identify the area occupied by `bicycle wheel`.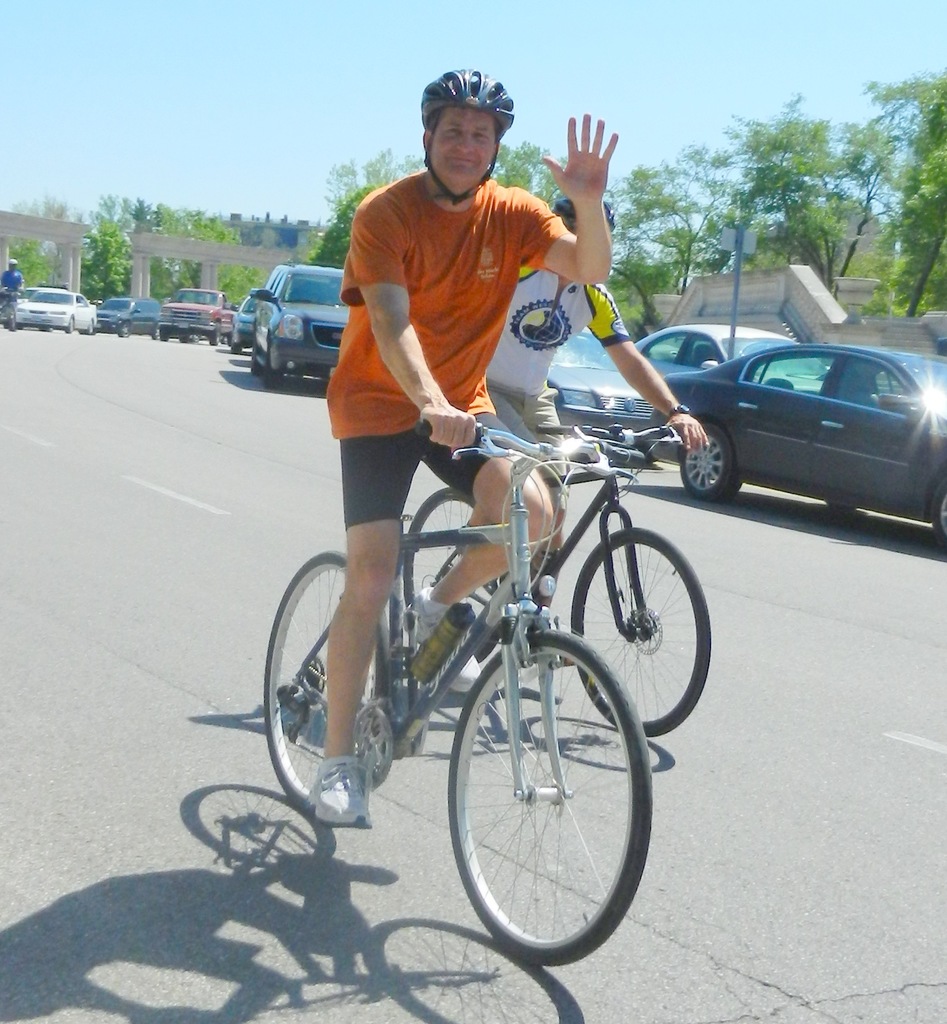
Area: [263,545,377,817].
